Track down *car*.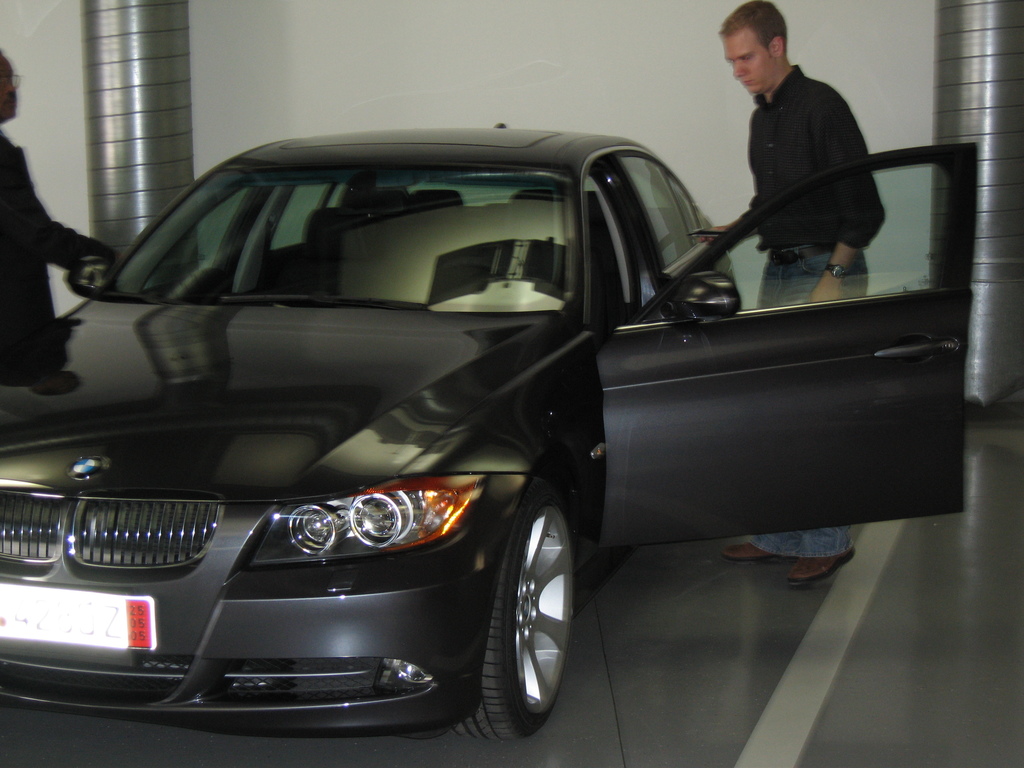
Tracked to (x1=0, y1=114, x2=972, y2=744).
